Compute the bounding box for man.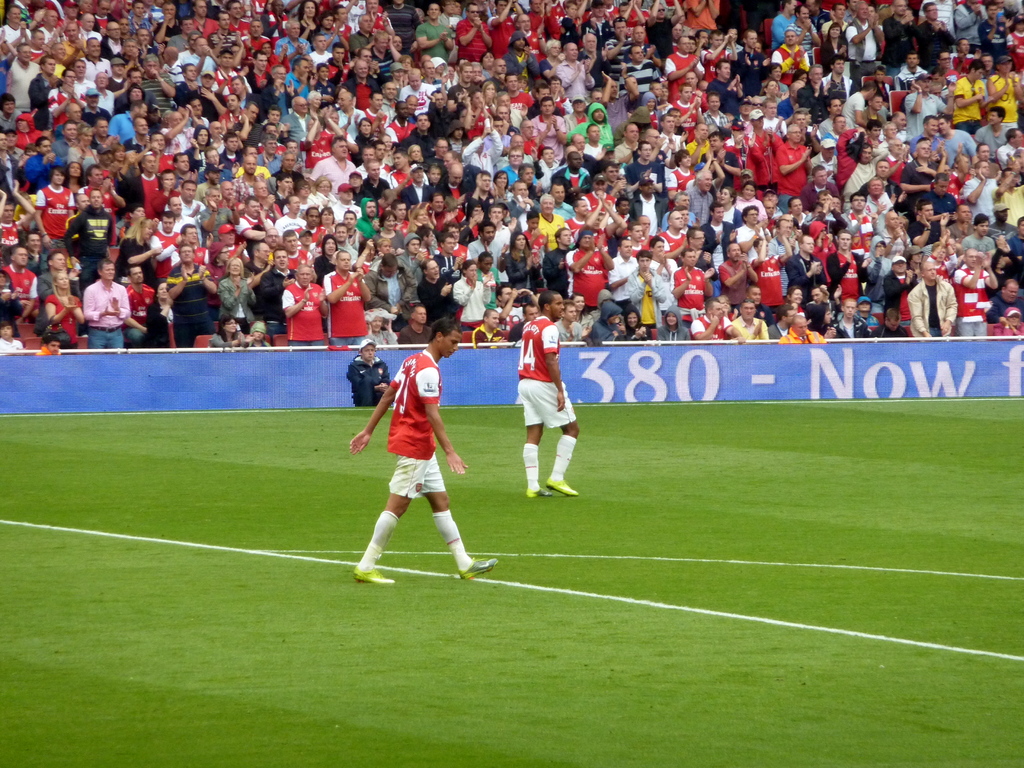
bbox=[347, 335, 393, 409].
